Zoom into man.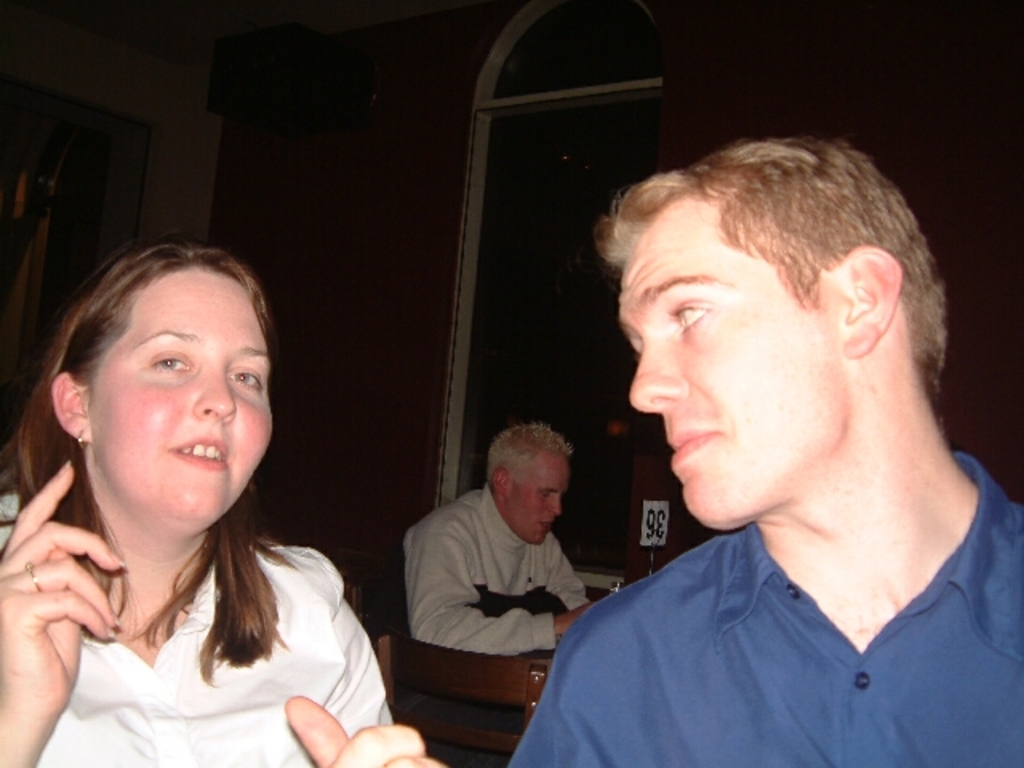
Zoom target: [left=498, top=109, right=1023, bottom=747].
